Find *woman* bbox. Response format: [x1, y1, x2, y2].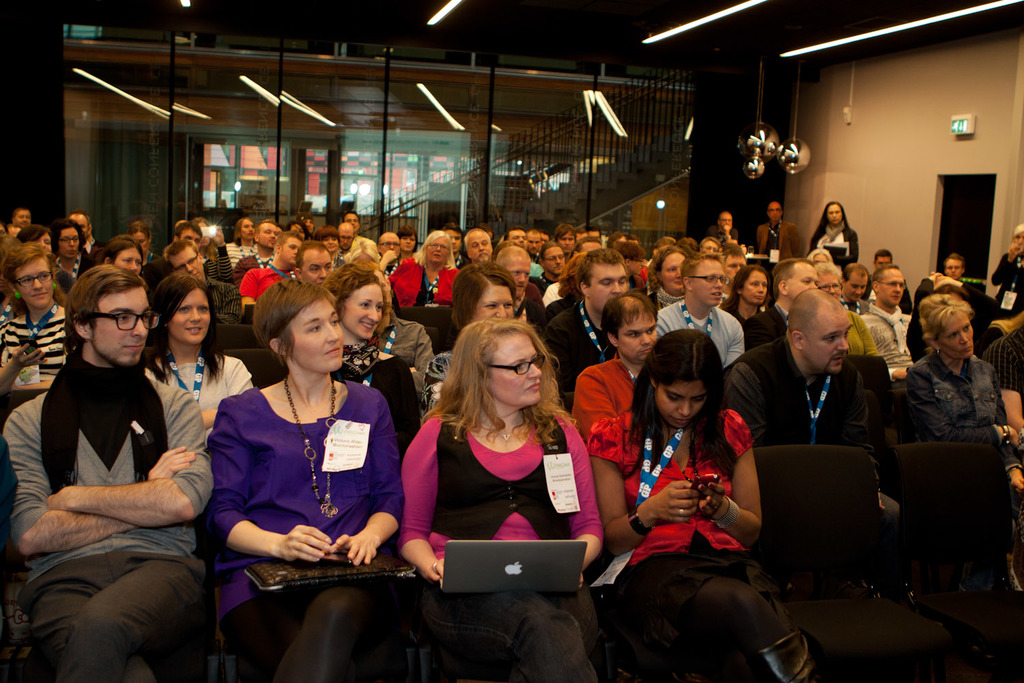
[342, 235, 386, 279].
